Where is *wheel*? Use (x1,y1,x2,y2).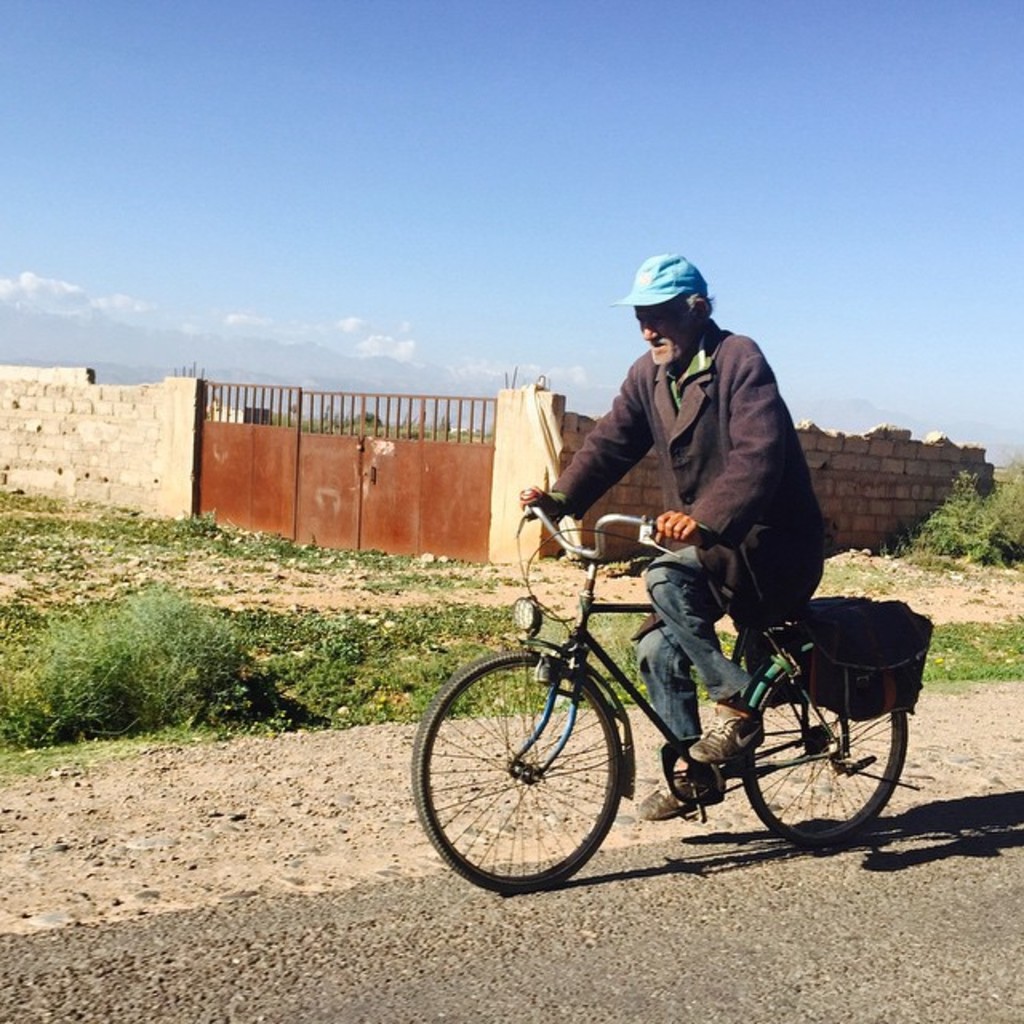
(747,635,909,854).
